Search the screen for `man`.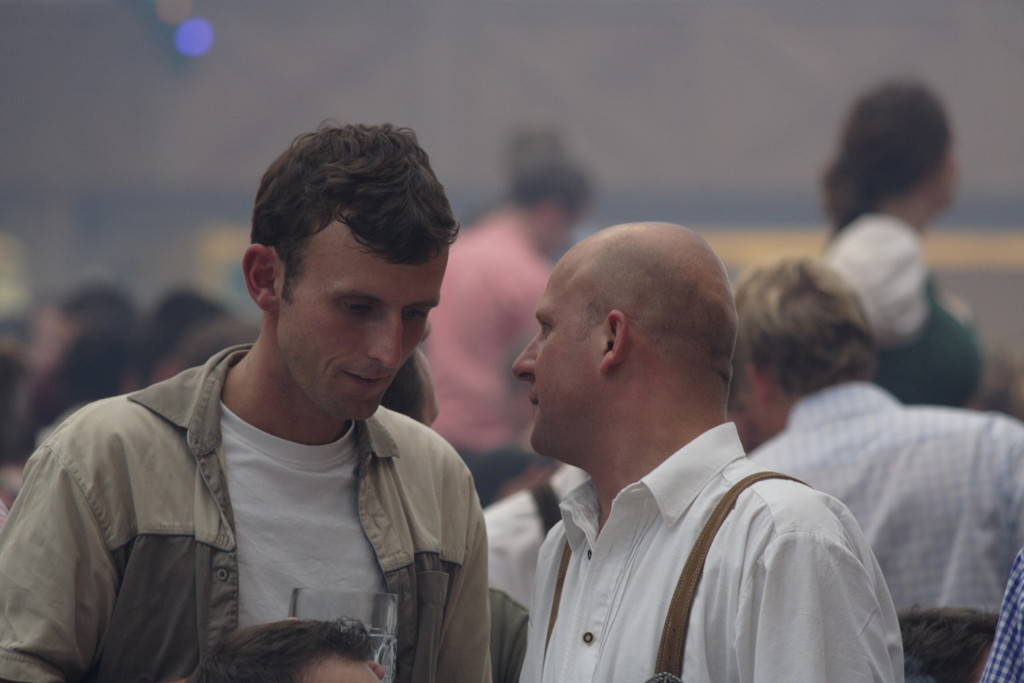
Found at x1=728 y1=242 x2=1023 y2=619.
